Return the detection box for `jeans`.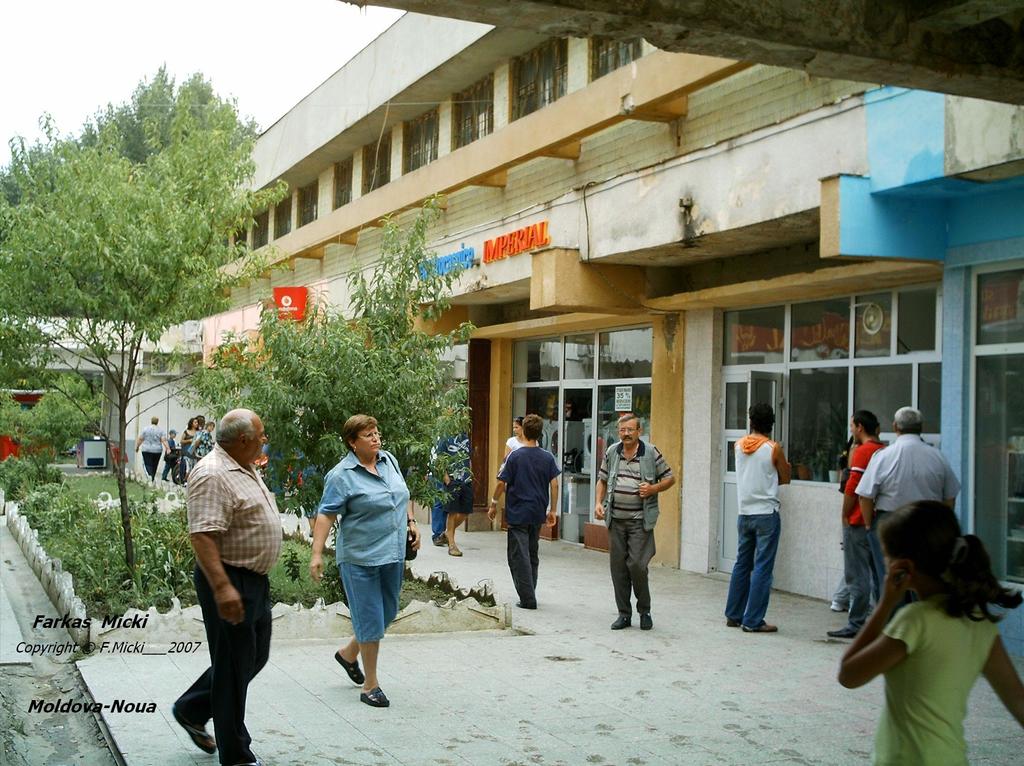
box=[722, 506, 783, 630].
